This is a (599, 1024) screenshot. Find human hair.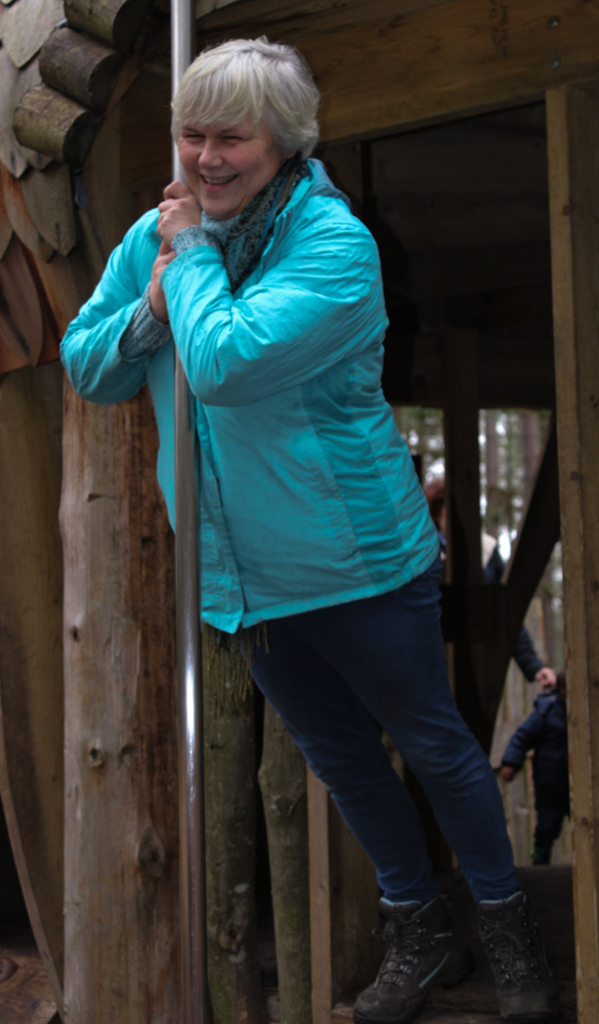
Bounding box: {"x1": 161, "y1": 28, "x2": 322, "y2": 169}.
